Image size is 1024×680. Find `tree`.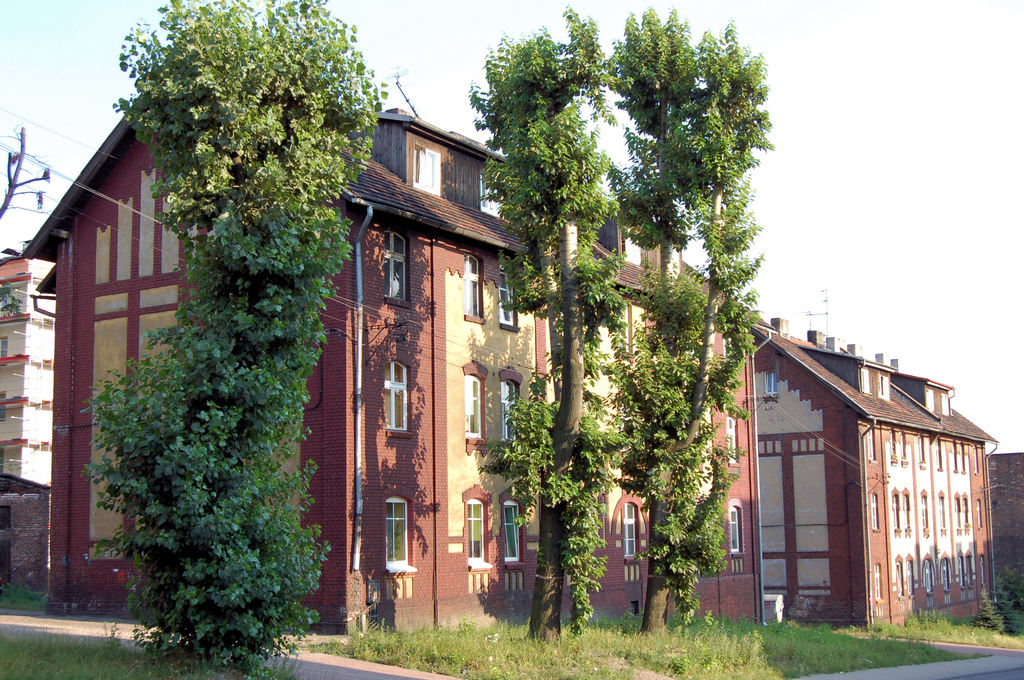
[x1=65, y1=22, x2=380, y2=627].
